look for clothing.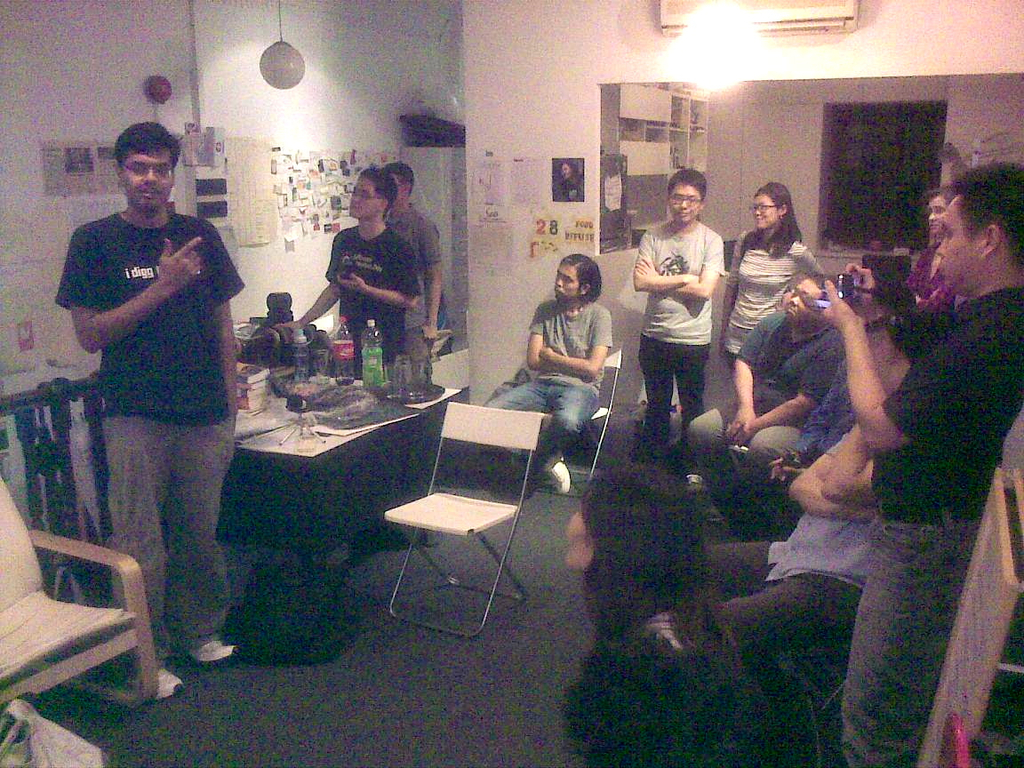
Found: l=692, t=412, r=889, b=715.
